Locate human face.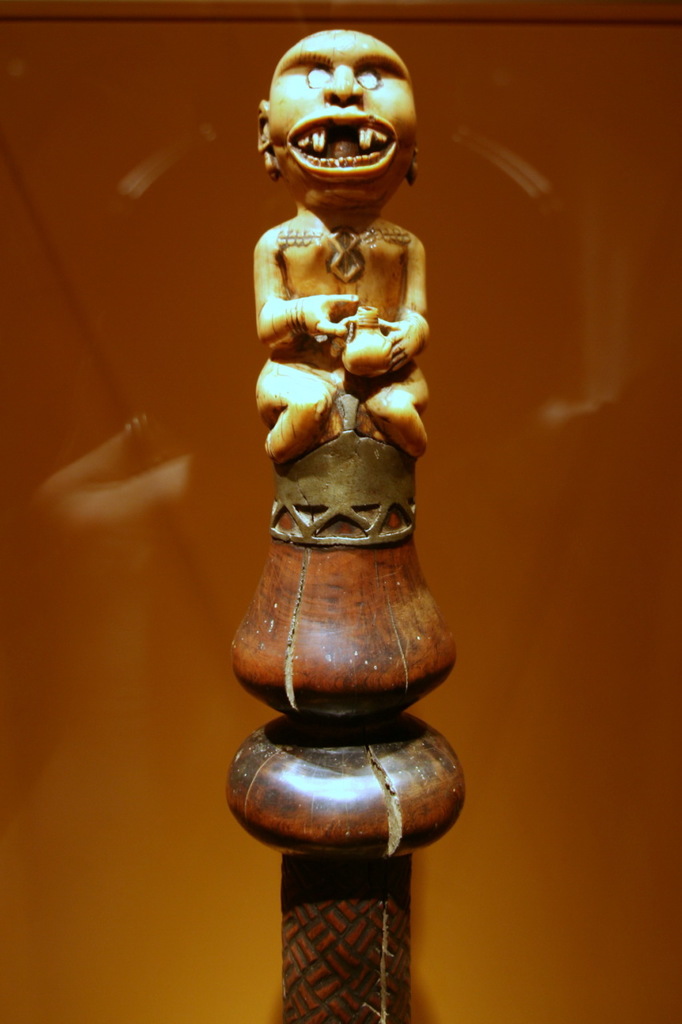
Bounding box: 269 34 421 207.
